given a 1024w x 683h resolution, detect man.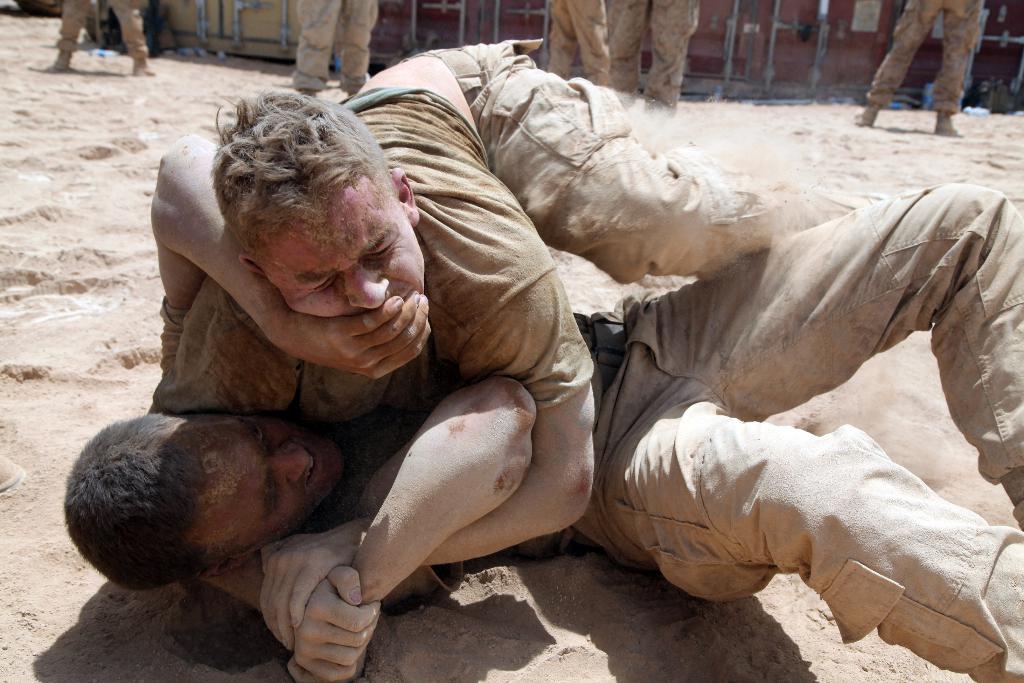
(544,0,607,89).
